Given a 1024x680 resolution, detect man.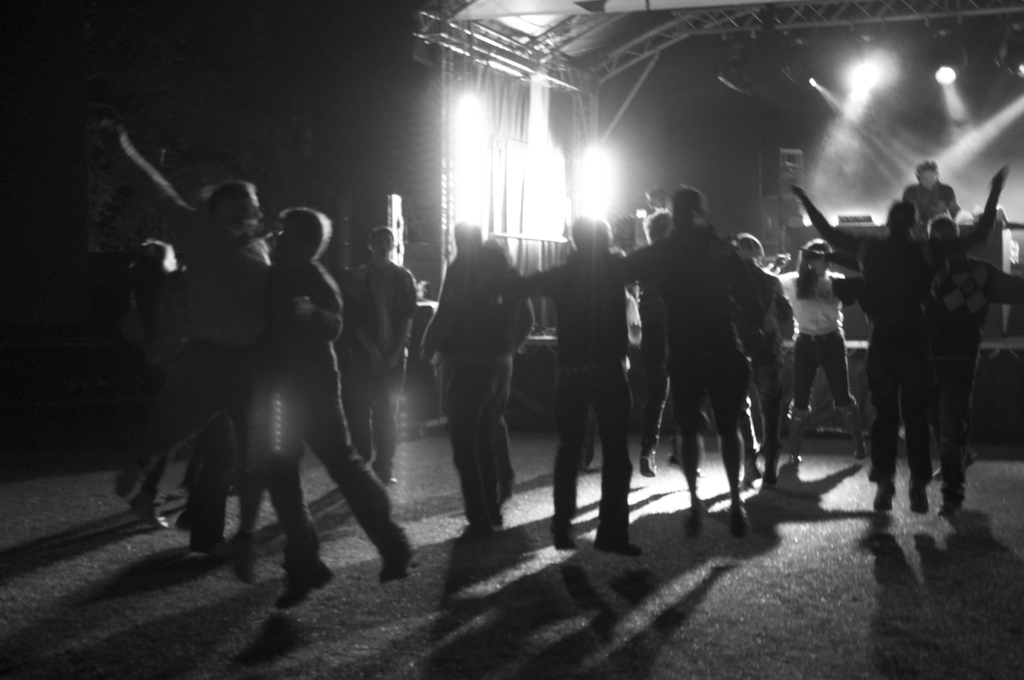
(792, 160, 1009, 517).
